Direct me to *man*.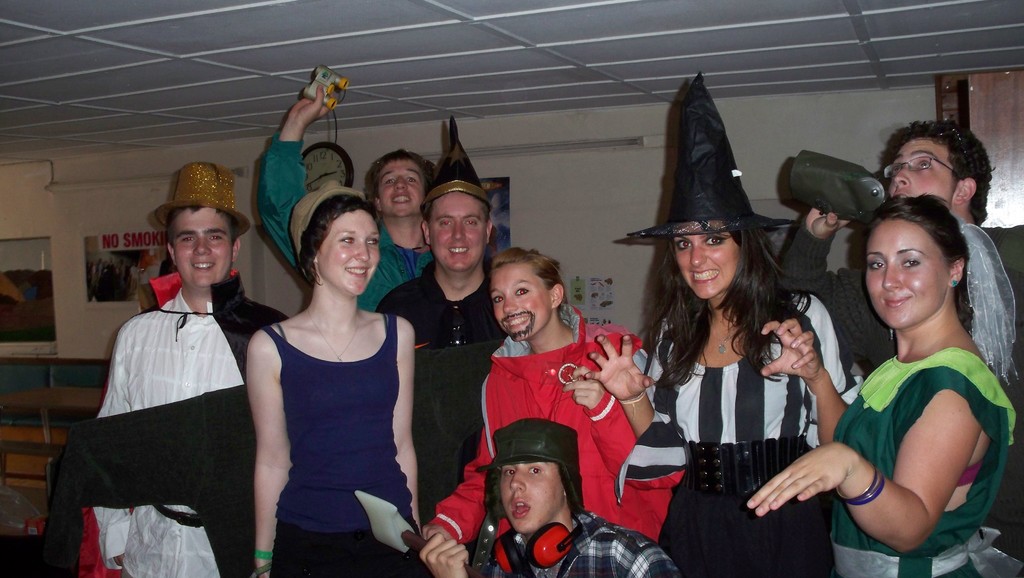
Direction: {"x1": 369, "y1": 178, "x2": 497, "y2": 528}.
